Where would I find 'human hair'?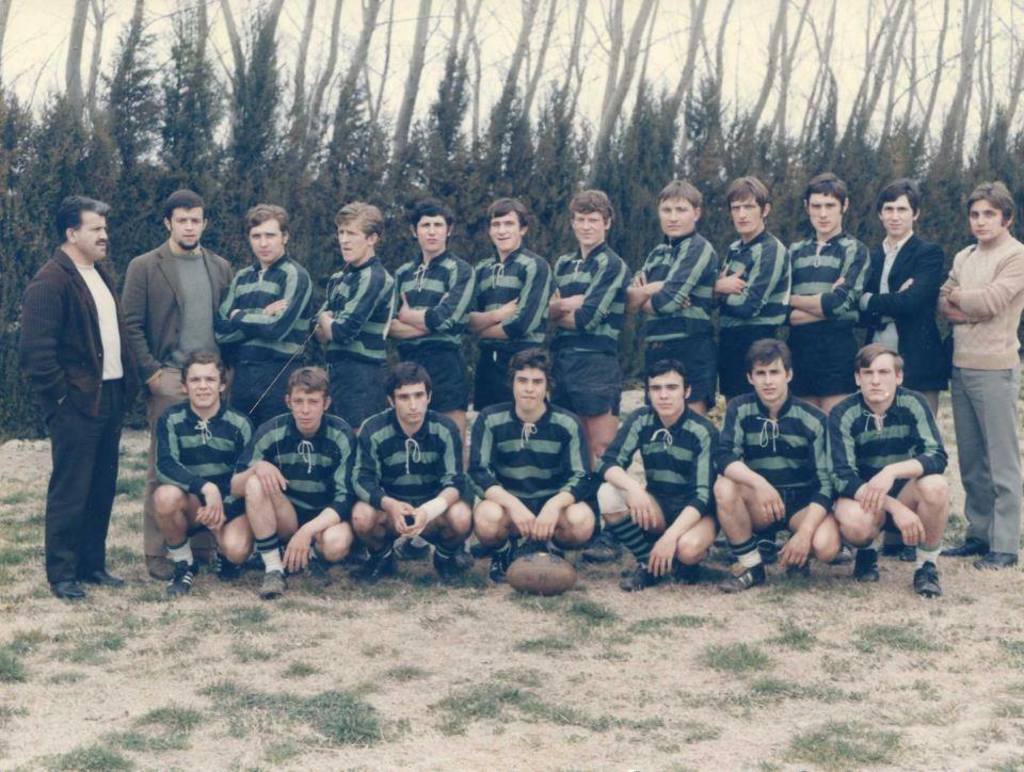
At bbox=(415, 197, 450, 231).
